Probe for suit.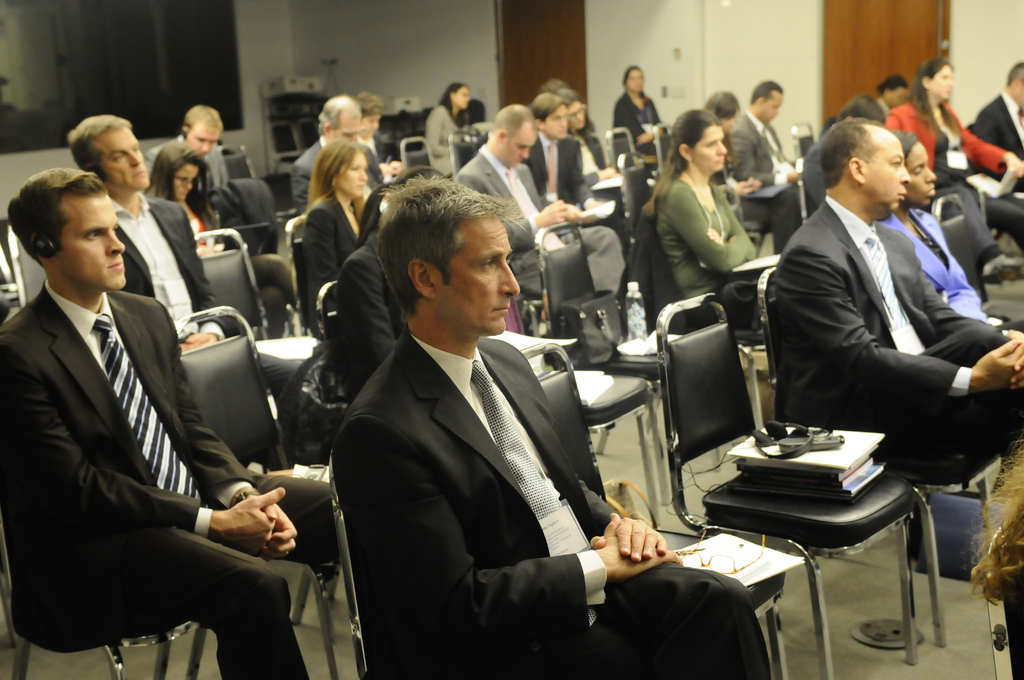
Probe result: bbox=[420, 99, 458, 181].
